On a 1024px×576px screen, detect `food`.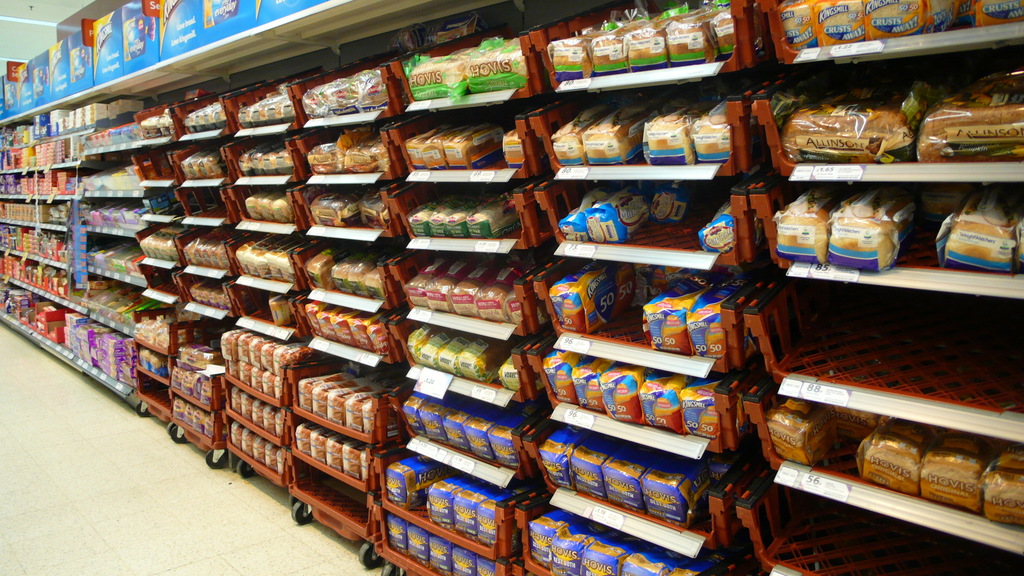
region(668, 559, 722, 575).
